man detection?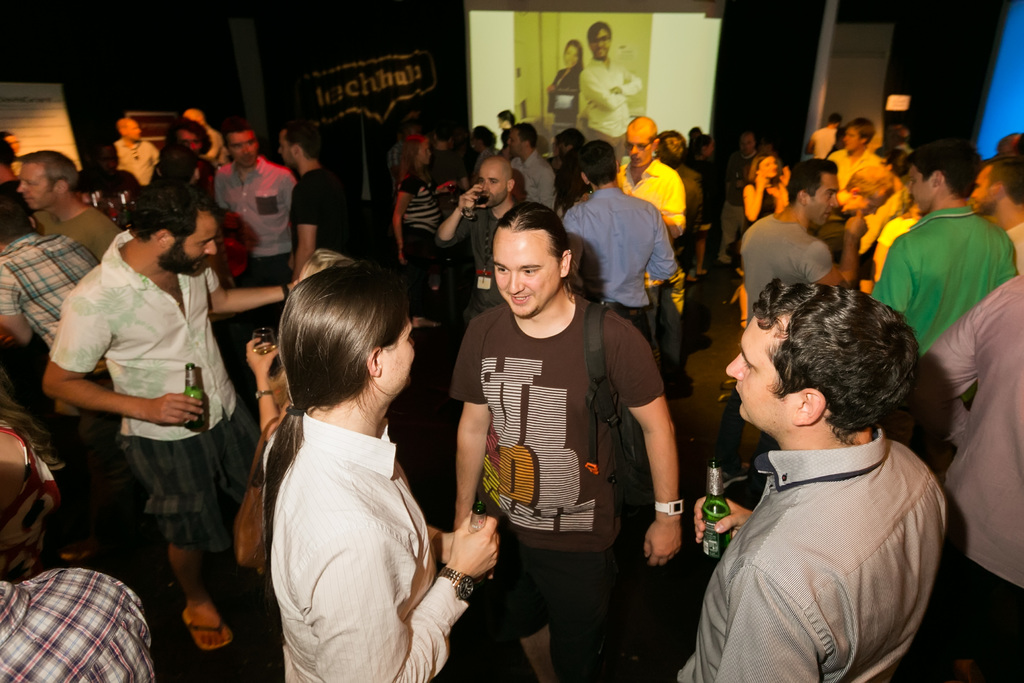
828 119 871 263
